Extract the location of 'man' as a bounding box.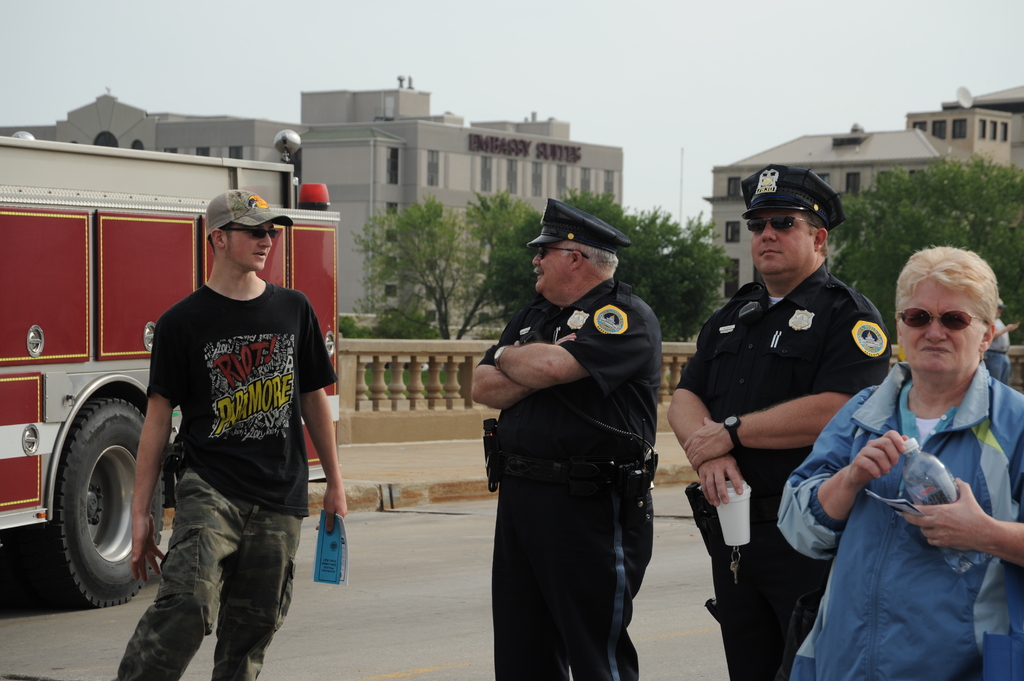
locate(776, 243, 1023, 680).
